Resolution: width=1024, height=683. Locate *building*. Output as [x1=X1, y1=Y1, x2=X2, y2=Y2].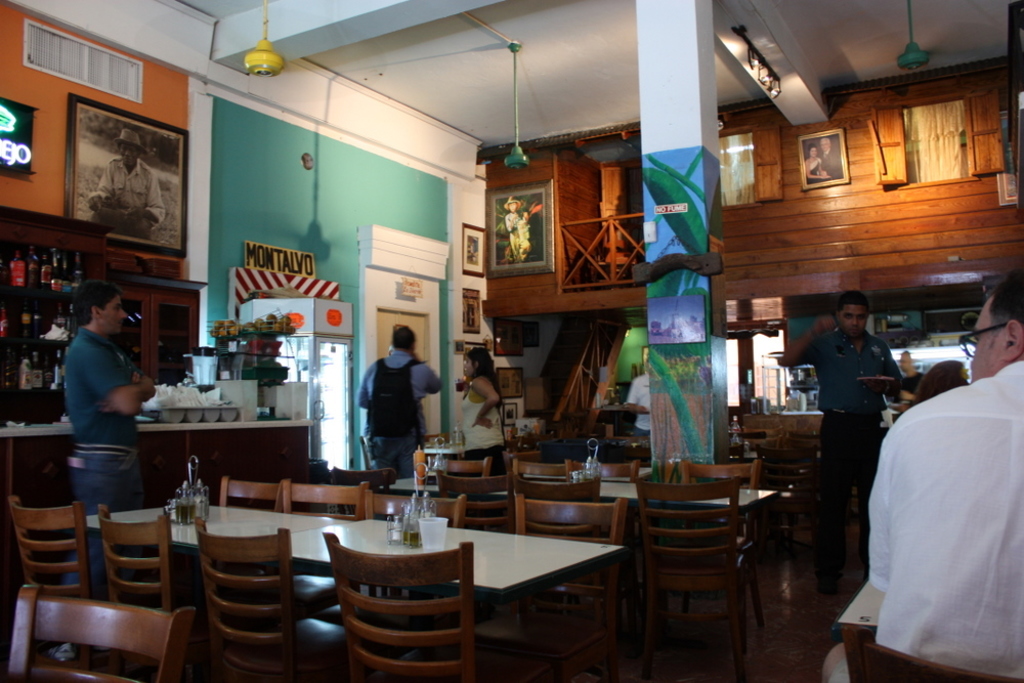
[x1=0, y1=0, x2=1023, y2=682].
